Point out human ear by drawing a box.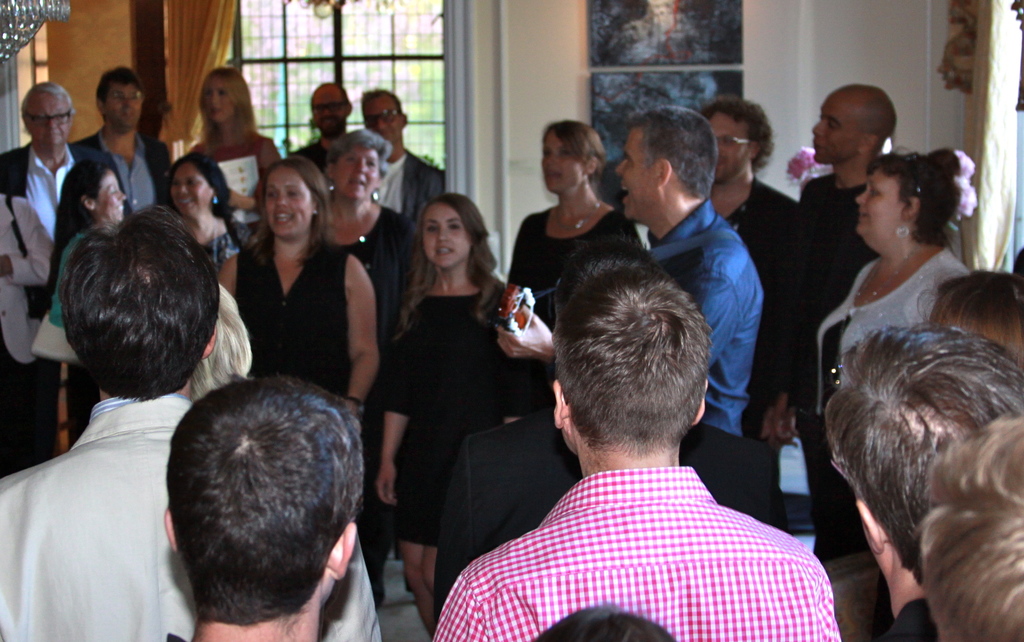
586,153,598,175.
